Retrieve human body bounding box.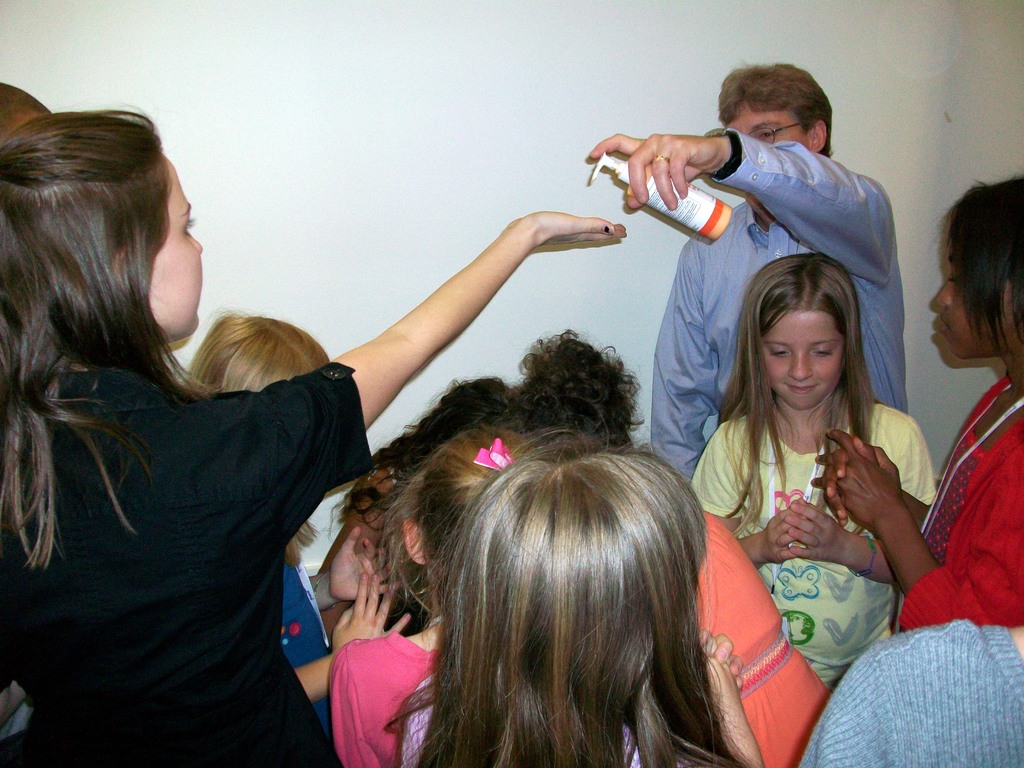
Bounding box: bbox(586, 54, 918, 481).
